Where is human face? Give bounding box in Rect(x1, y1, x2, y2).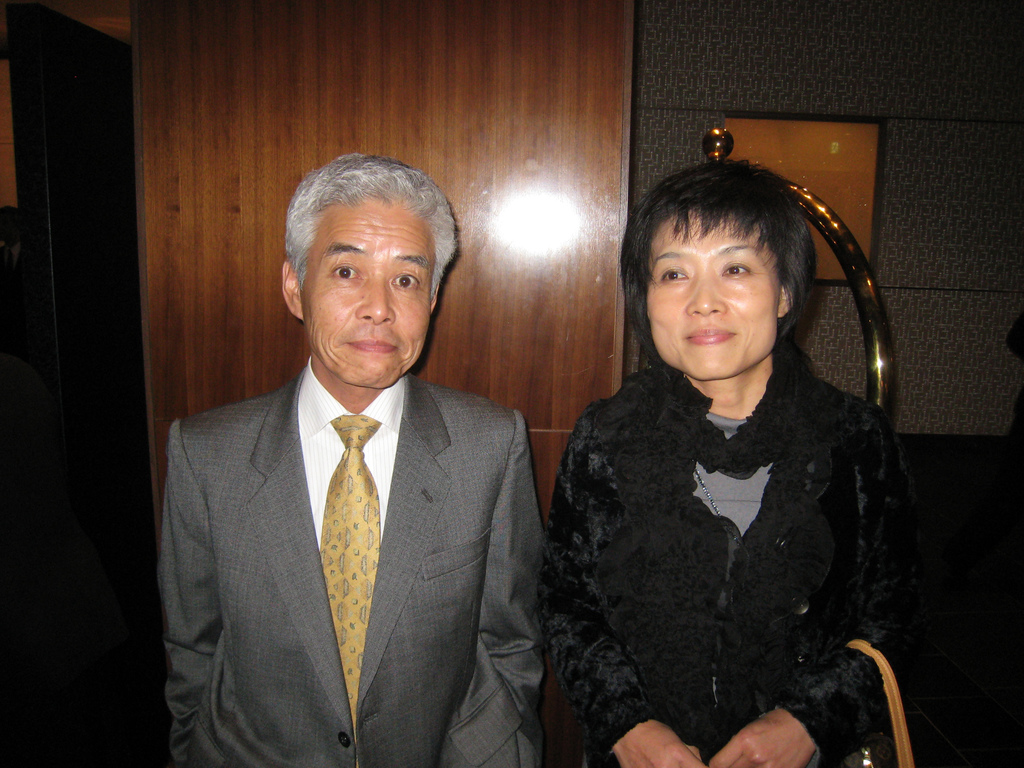
Rect(297, 198, 429, 393).
